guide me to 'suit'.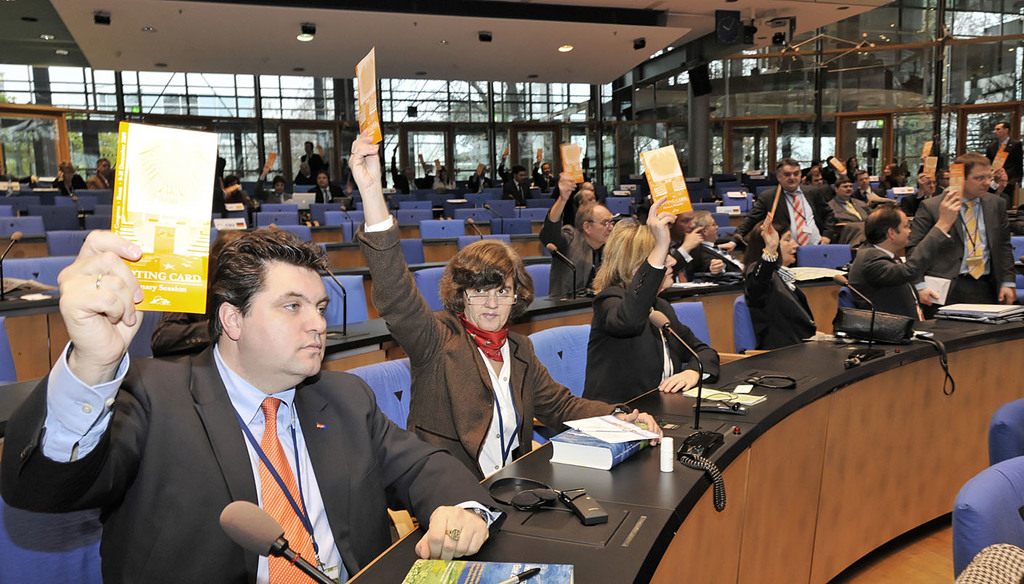
Guidance: (737,184,835,247).
